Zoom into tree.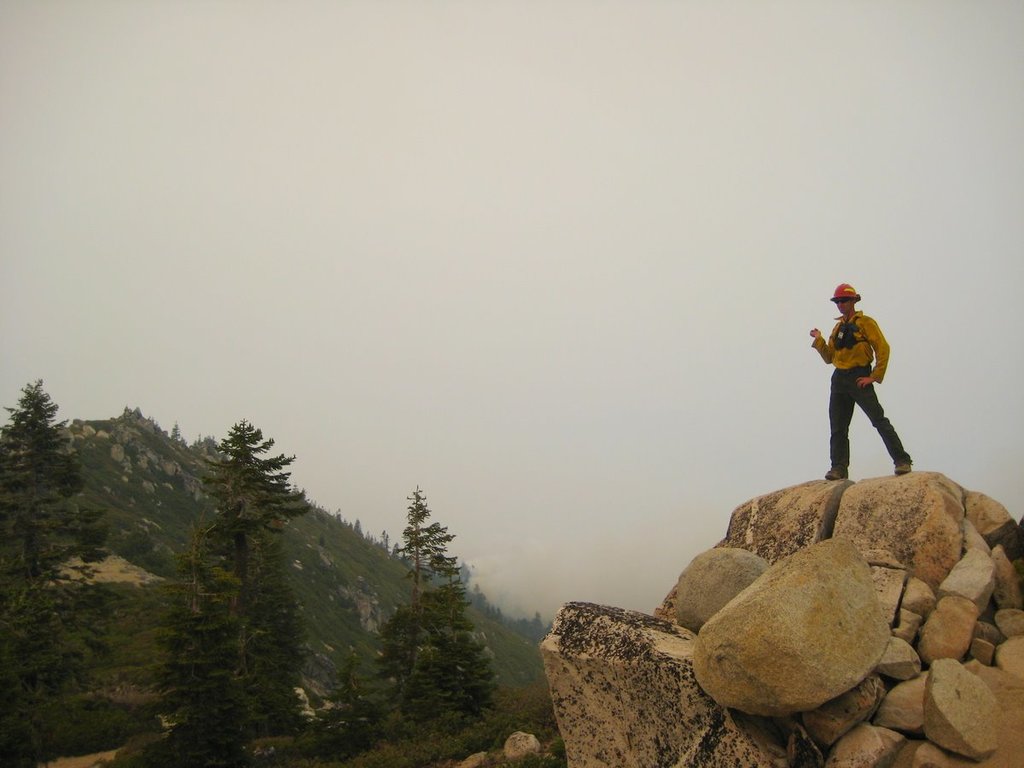
Zoom target: x1=317, y1=650, x2=383, y2=766.
